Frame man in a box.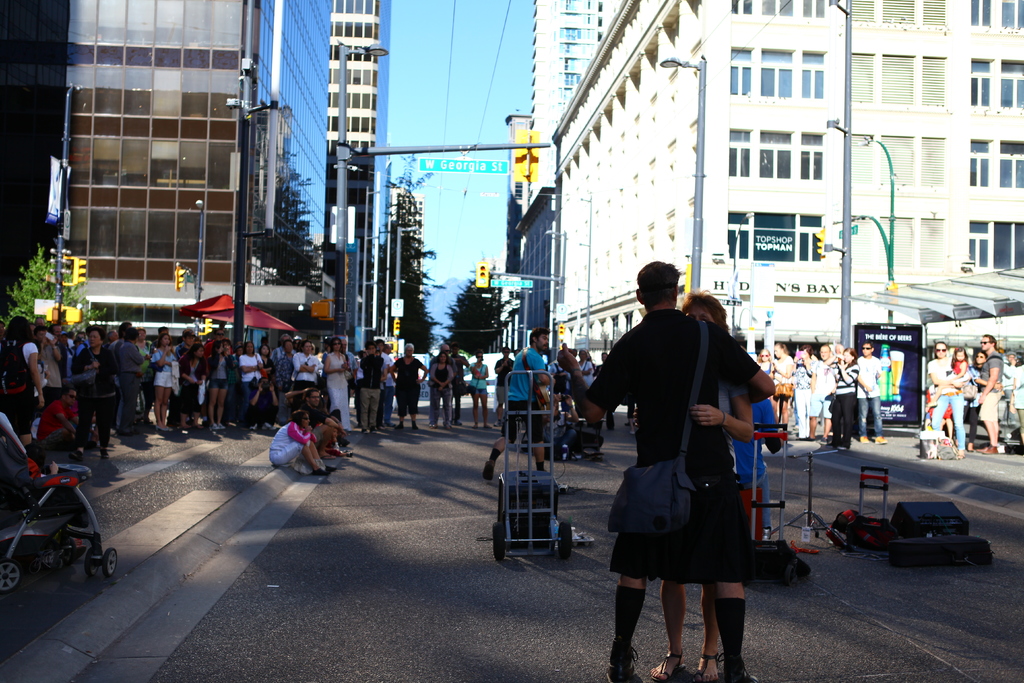
<bbox>858, 342, 883, 441</bbox>.
